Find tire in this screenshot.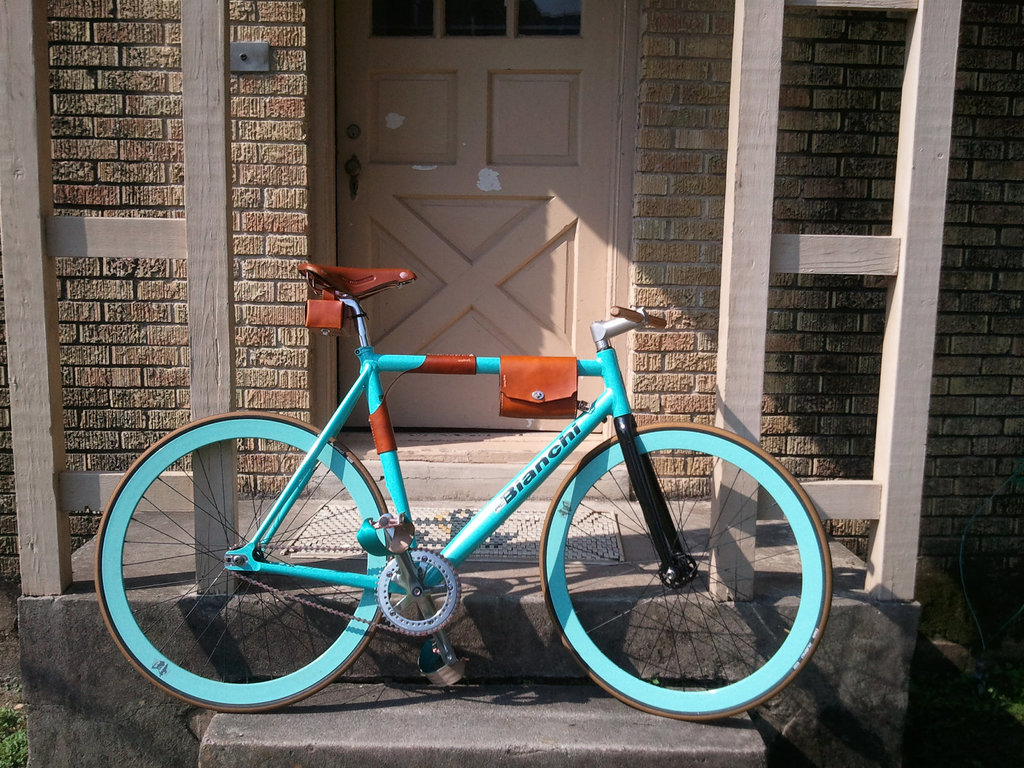
The bounding box for tire is crop(93, 413, 411, 718).
